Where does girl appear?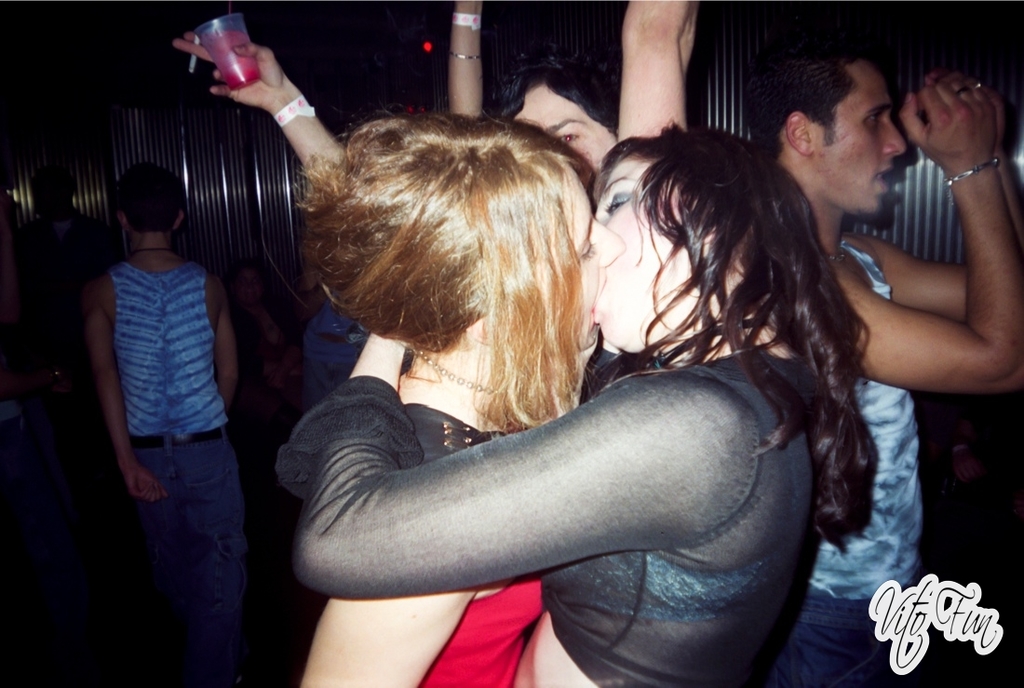
Appears at BBox(276, 116, 876, 687).
